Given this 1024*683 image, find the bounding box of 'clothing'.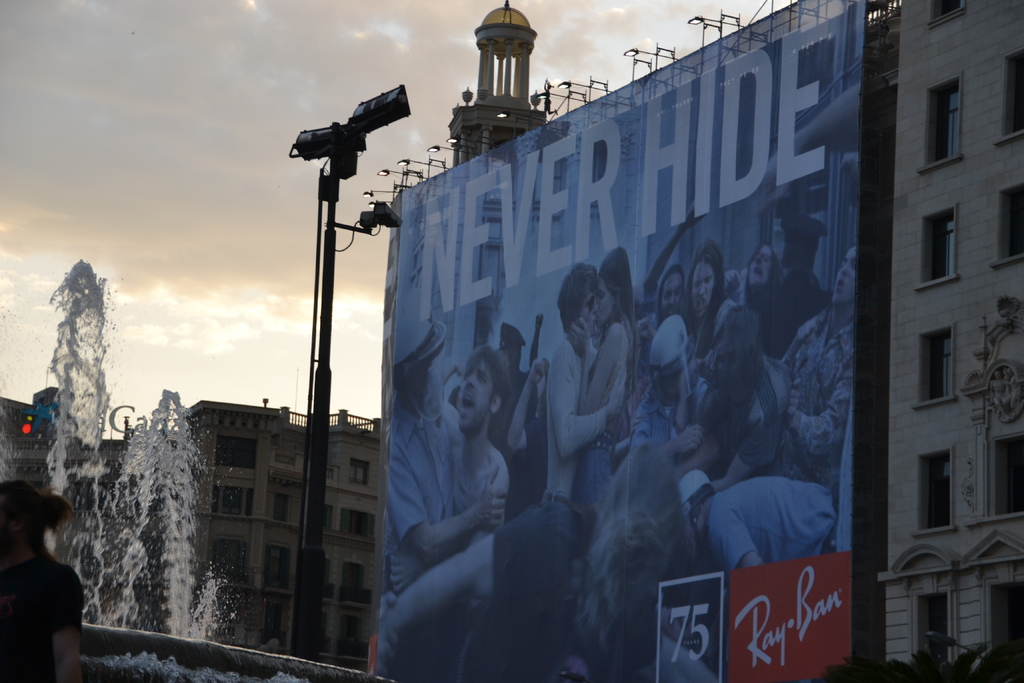
crop(434, 439, 506, 564).
